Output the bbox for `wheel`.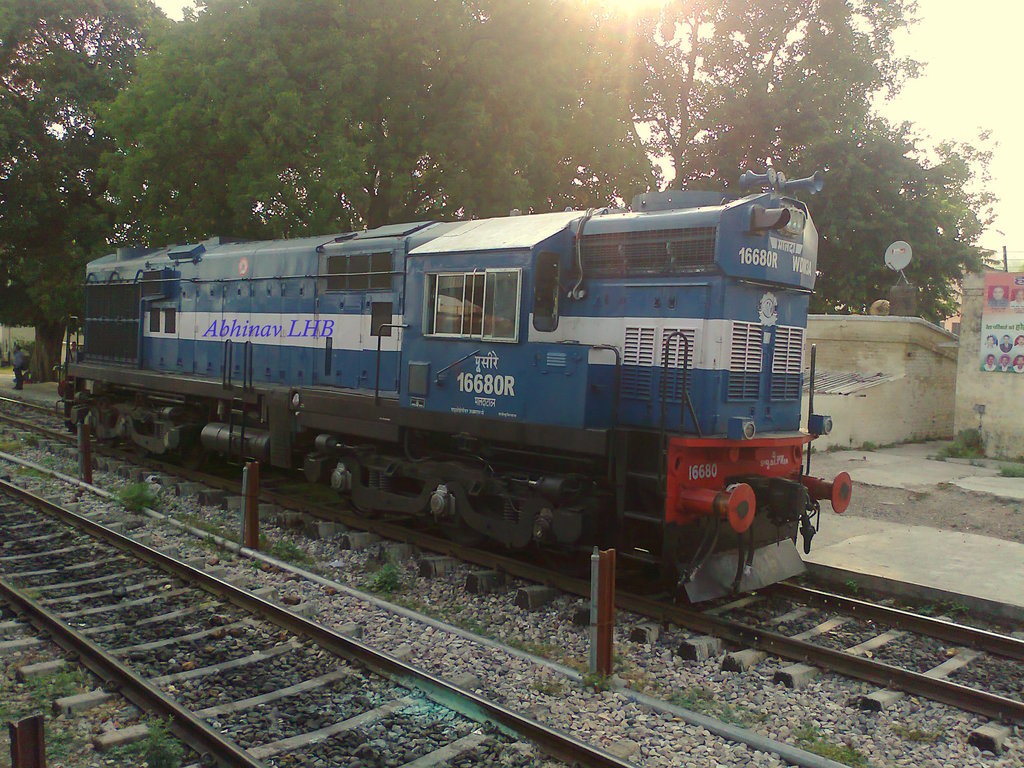
crop(445, 516, 483, 544).
